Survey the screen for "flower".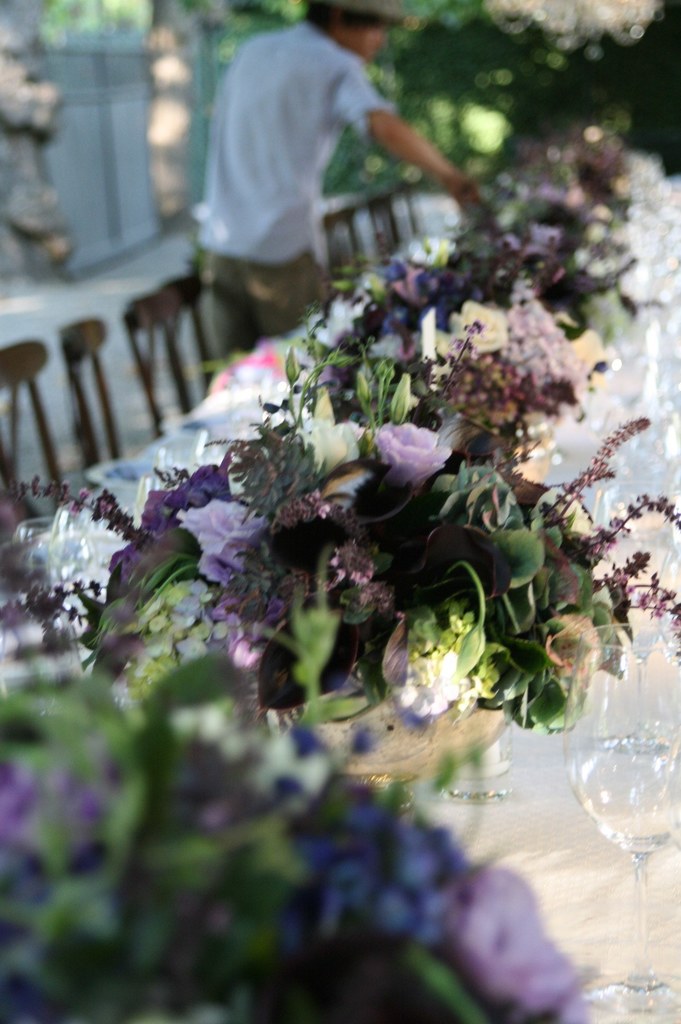
Survey found: select_region(177, 494, 257, 580).
